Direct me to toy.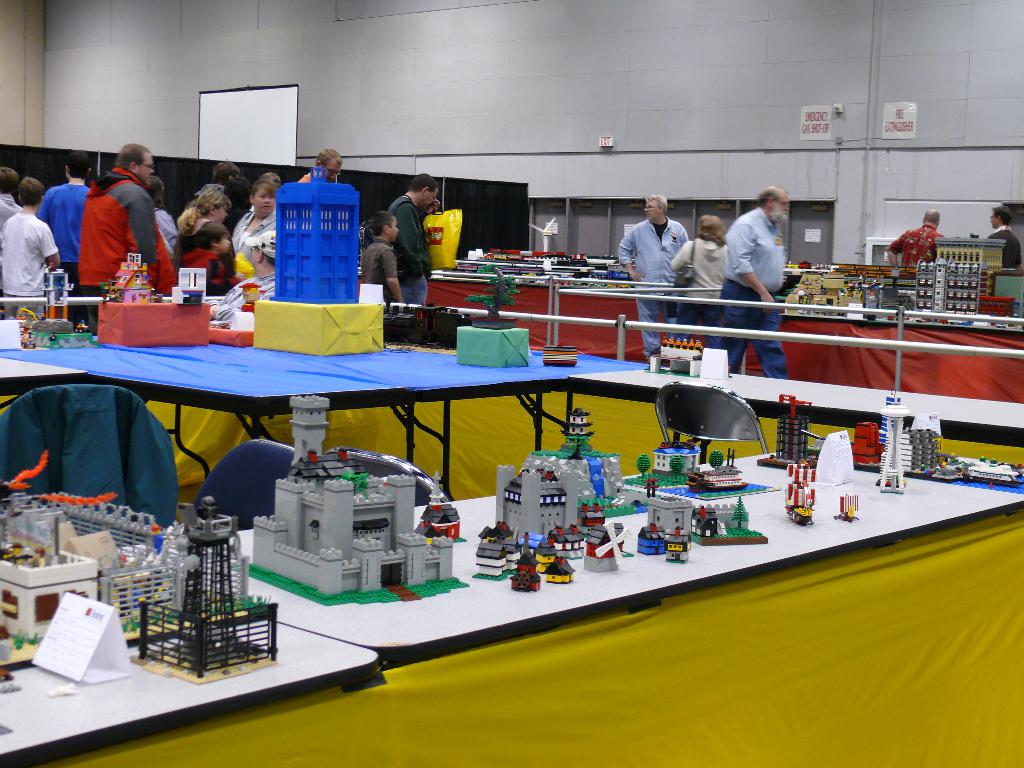
Direction: {"left": 756, "top": 391, "right": 822, "bottom": 469}.
